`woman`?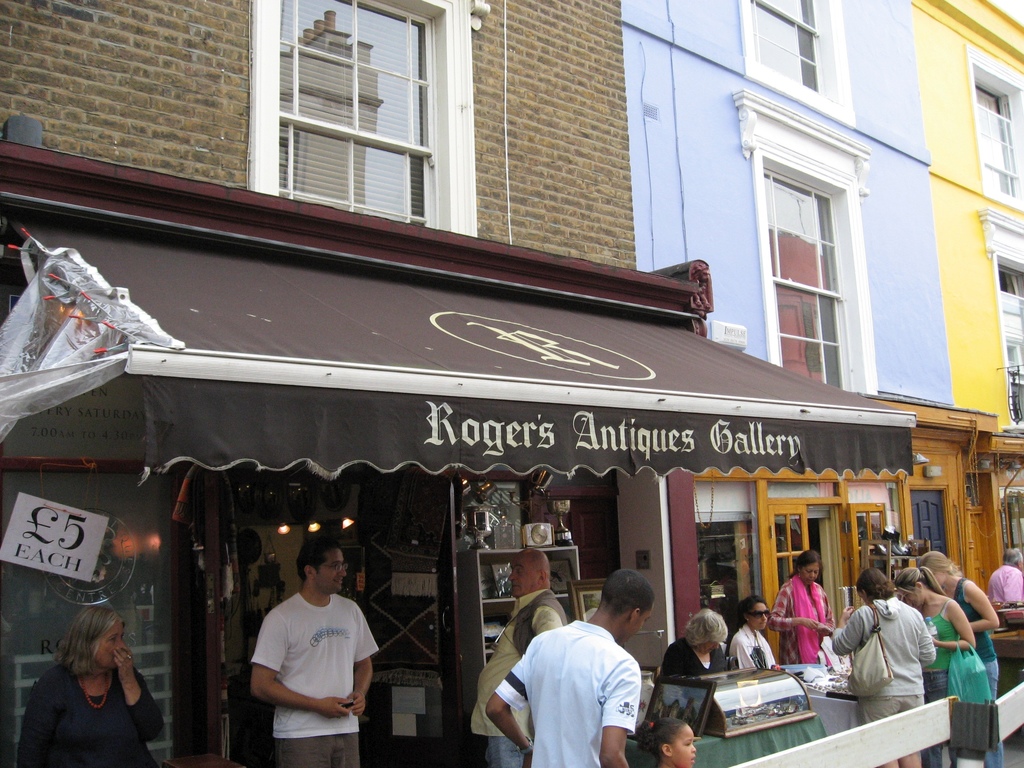
x1=826 y1=568 x2=924 y2=767
